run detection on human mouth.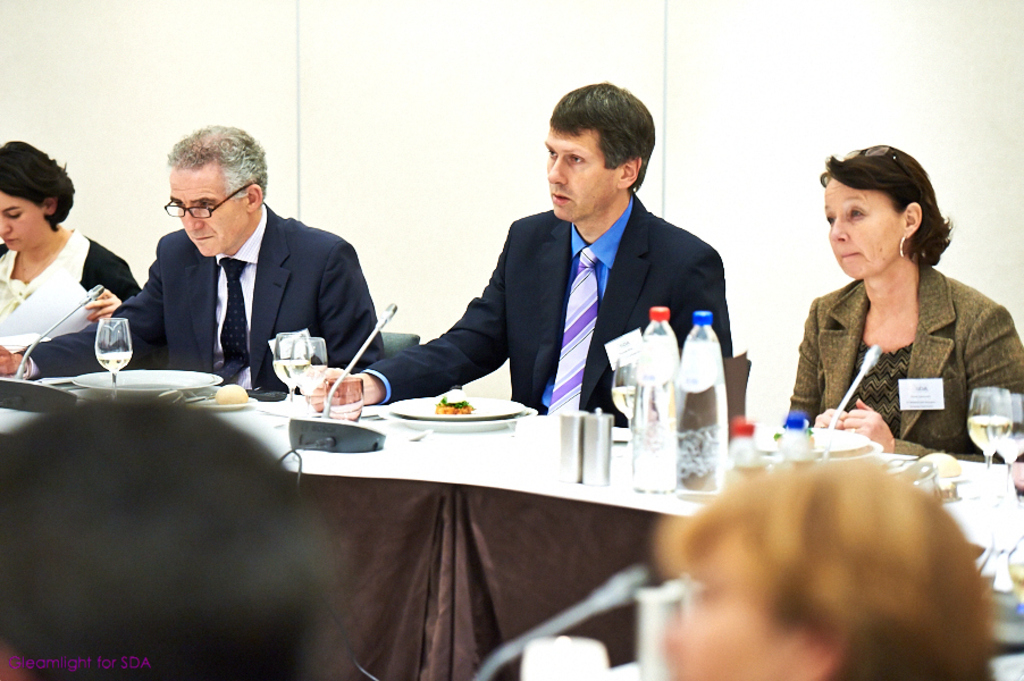
Result: (190, 236, 212, 241).
